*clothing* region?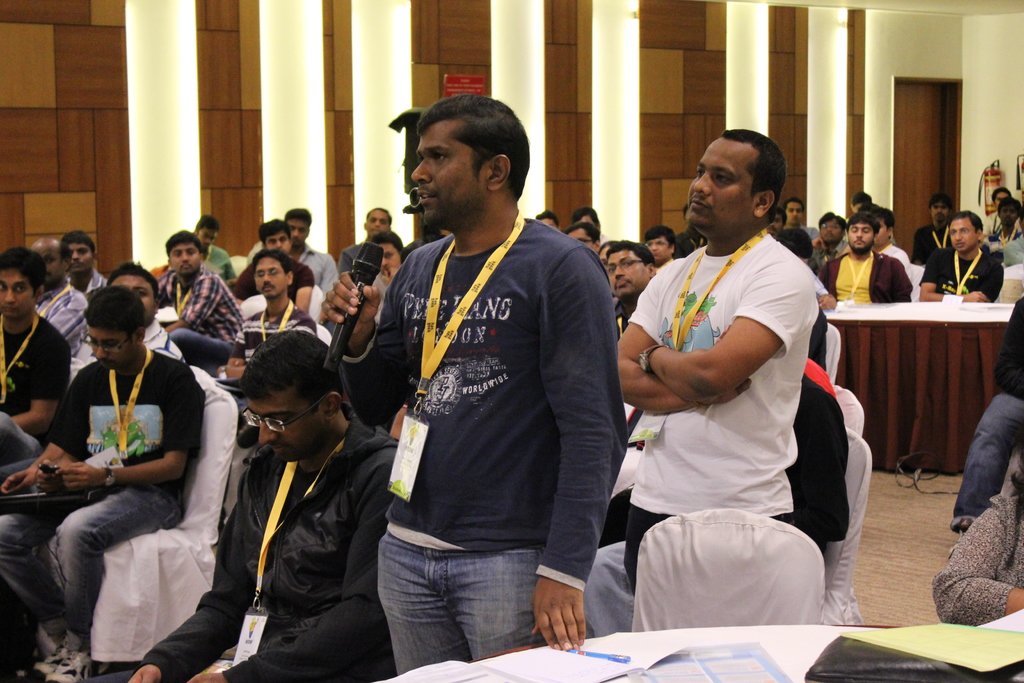
[left=785, top=222, right=817, bottom=242]
